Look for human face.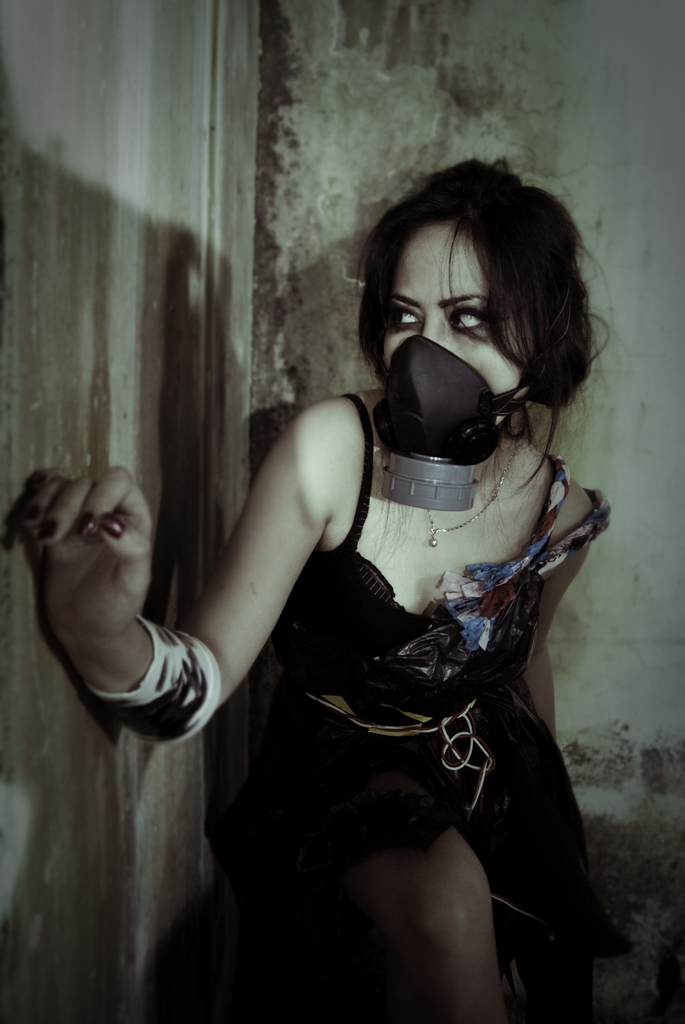
Found: [385, 220, 525, 424].
